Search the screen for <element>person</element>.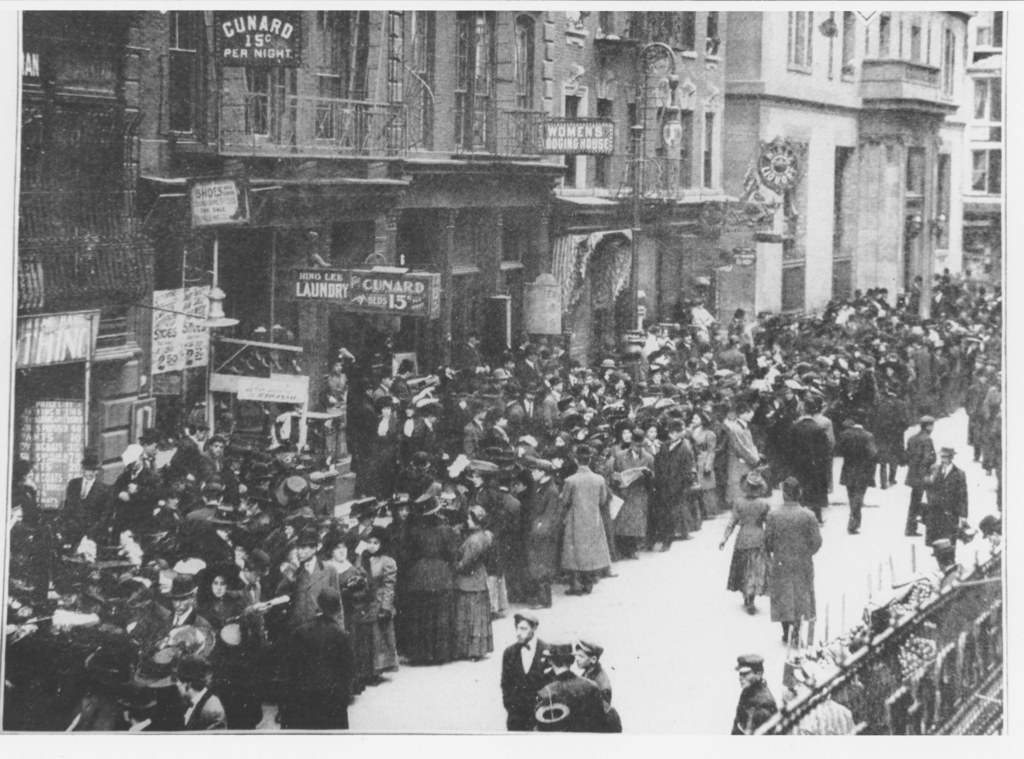
Found at [902, 419, 938, 535].
